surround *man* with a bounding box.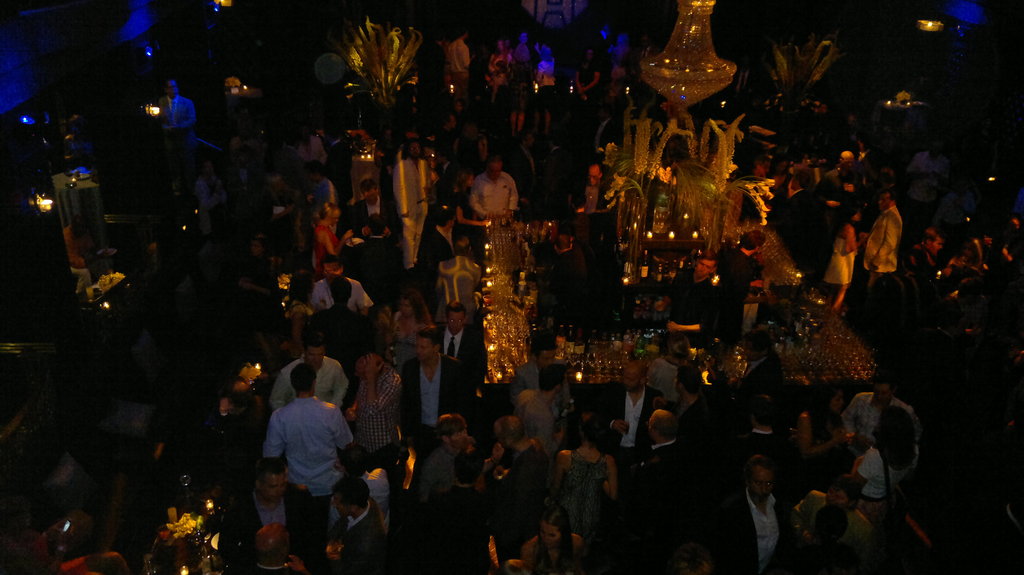
[901,139,954,204].
